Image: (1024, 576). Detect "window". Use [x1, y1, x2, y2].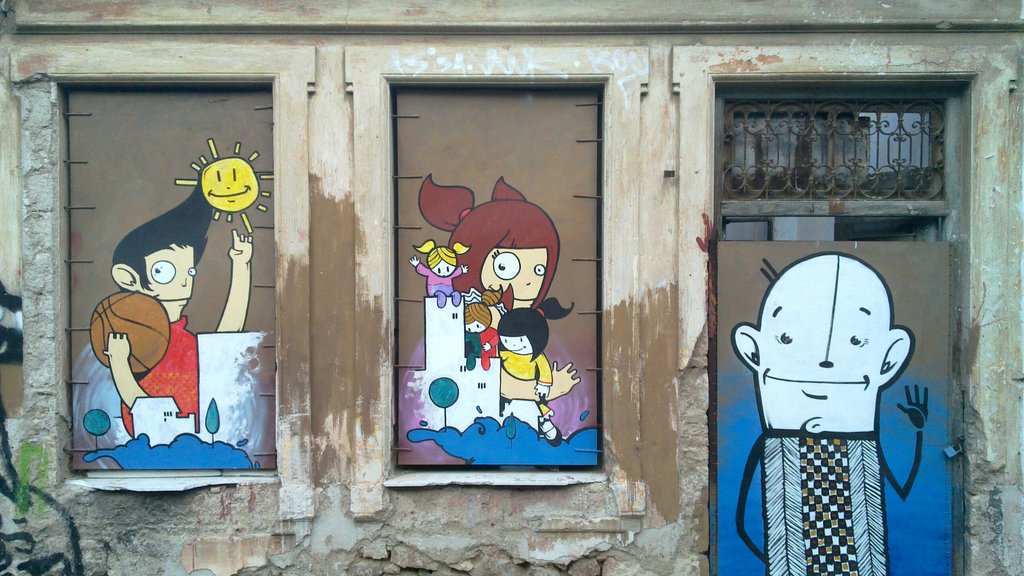
[671, 40, 1019, 380].
